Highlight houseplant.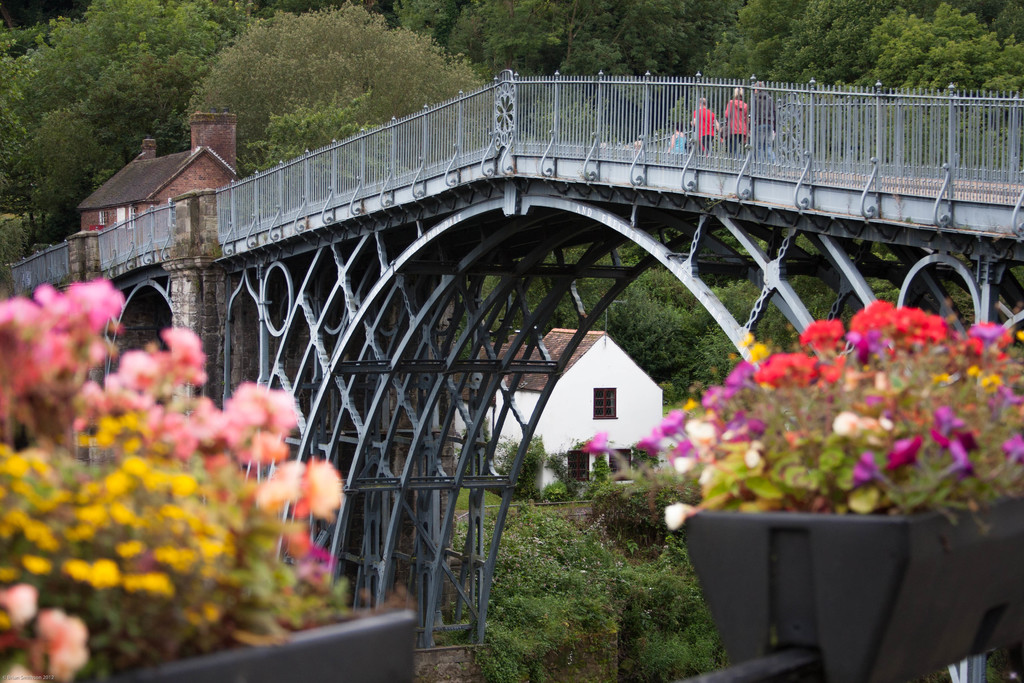
Highlighted region: 0,269,419,682.
